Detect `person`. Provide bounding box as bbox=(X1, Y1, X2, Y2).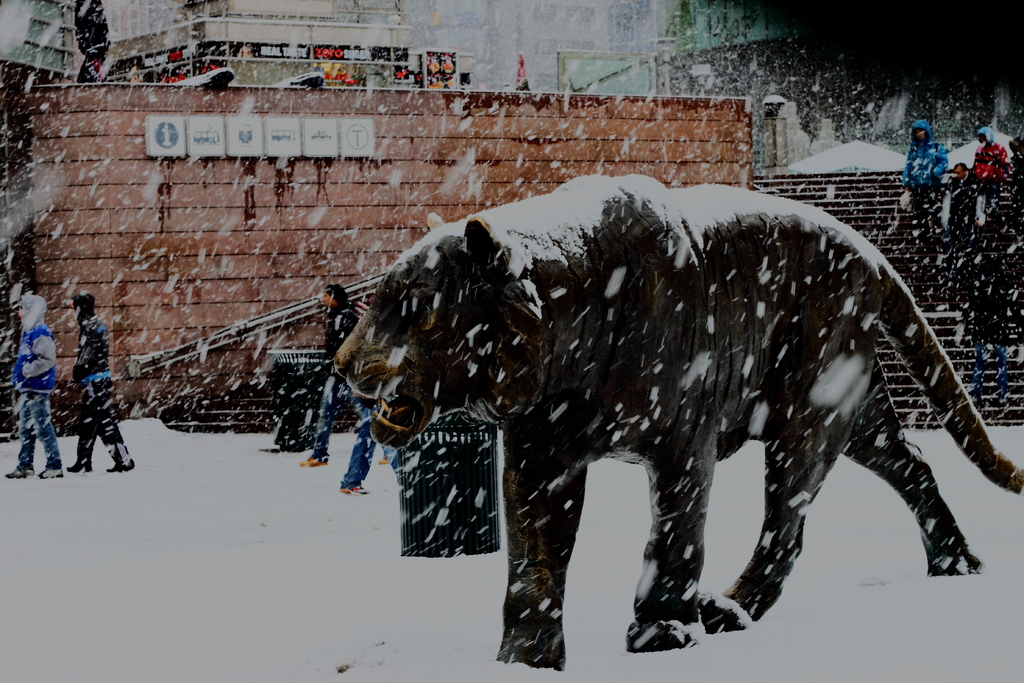
bbox=(327, 279, 399, 506).
